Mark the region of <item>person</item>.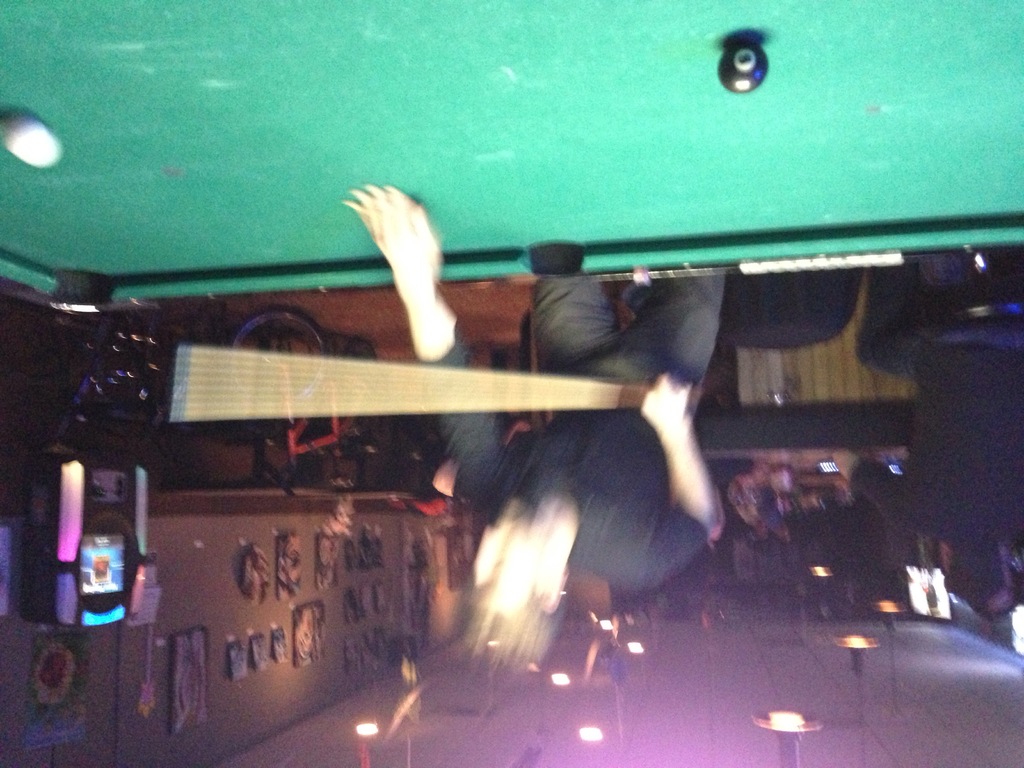
Region: 344 179 728 659.
